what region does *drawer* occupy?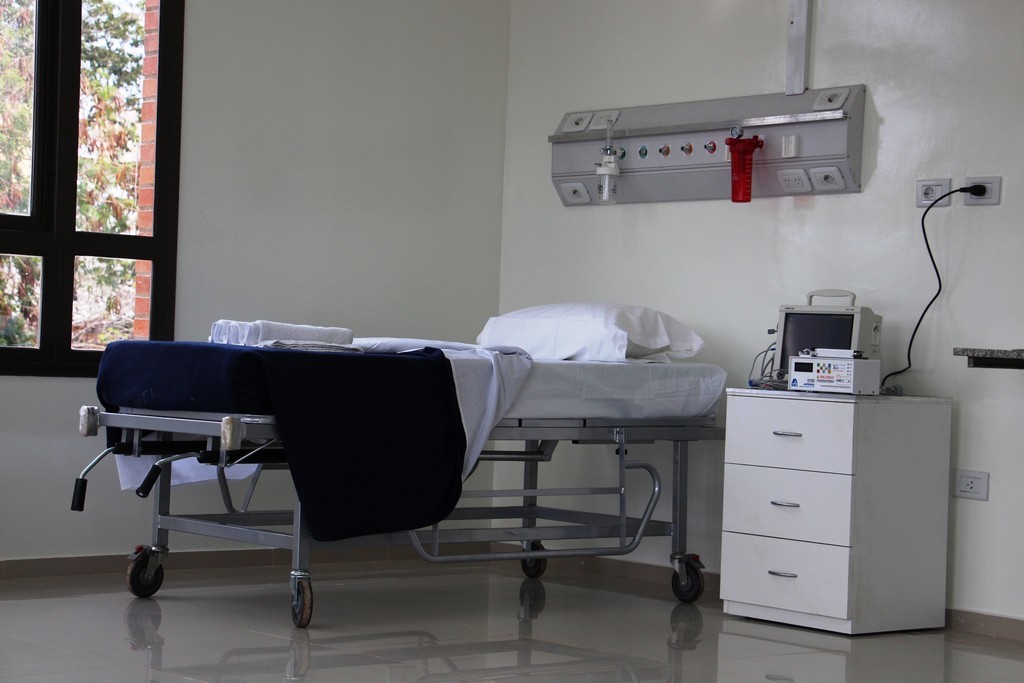
<box>727,393,949,476</box>.
